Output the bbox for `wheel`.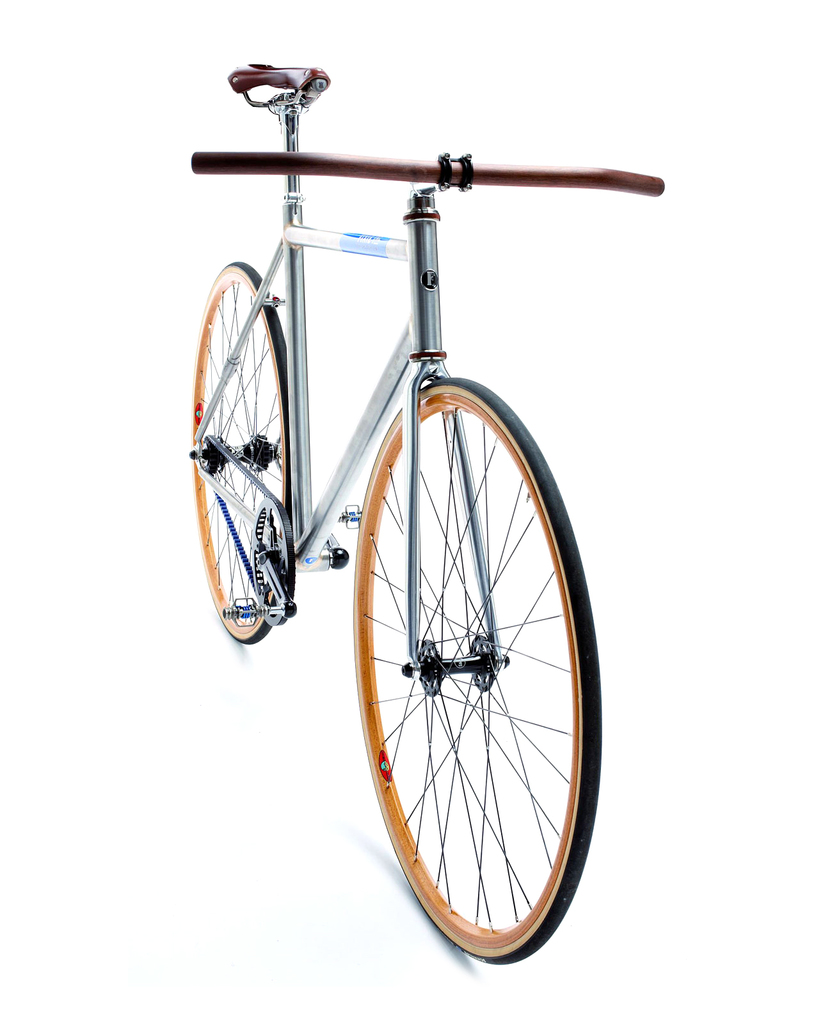
[333,359,596,937].
